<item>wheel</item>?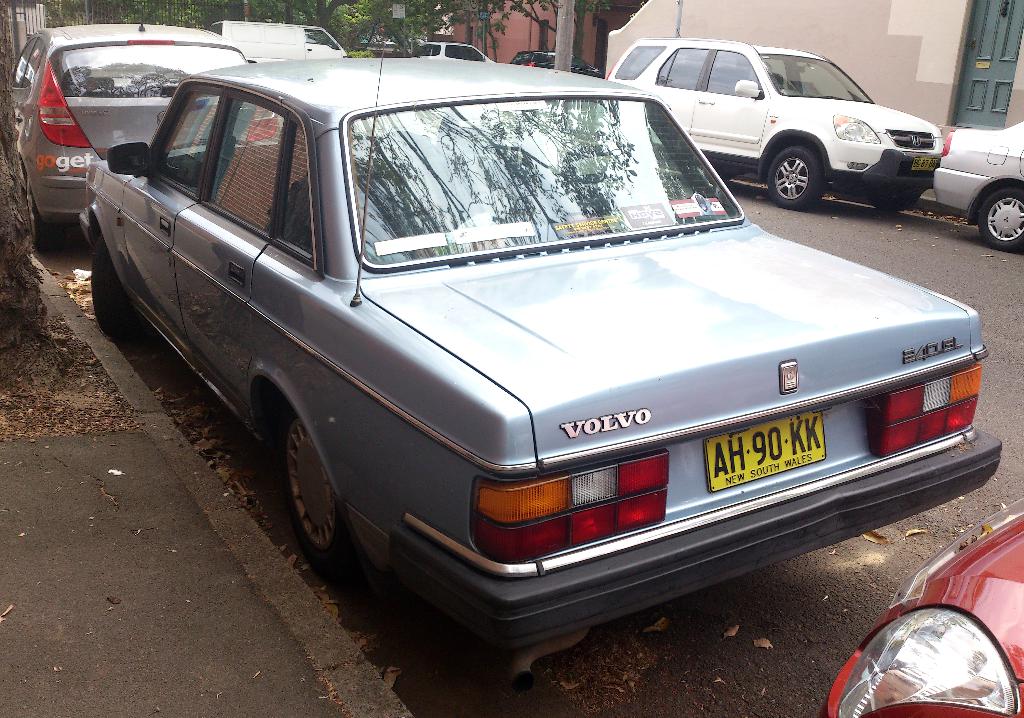
(x1=90, y1=221, x2=133, y2=335)
